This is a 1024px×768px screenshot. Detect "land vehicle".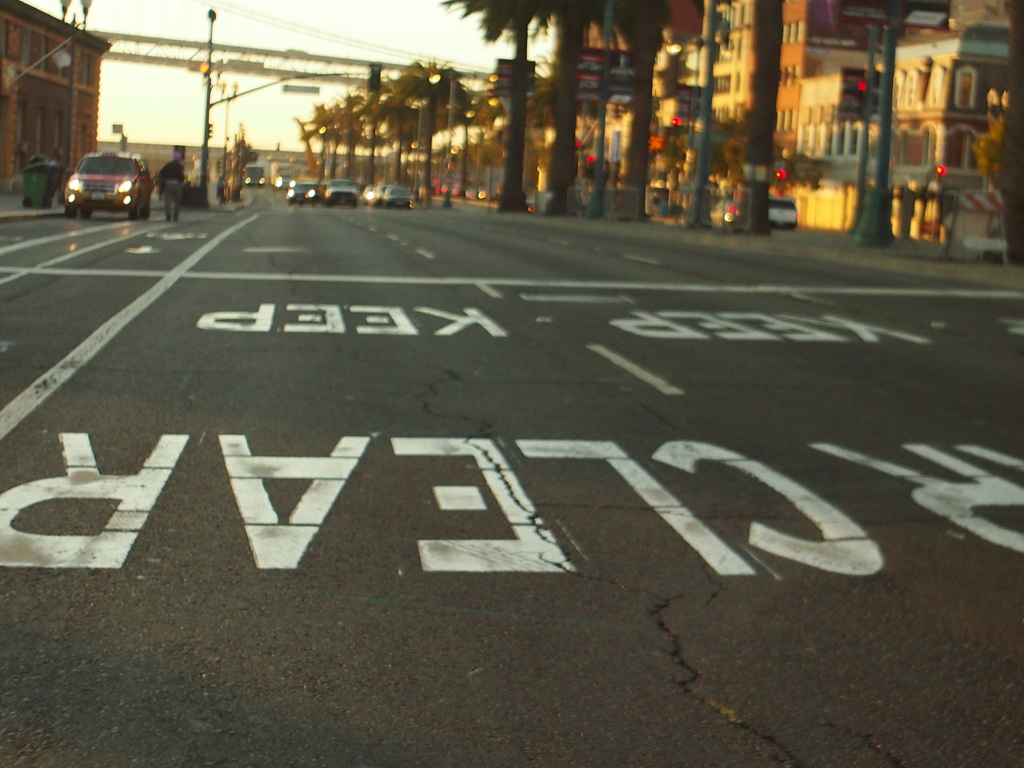
box=[767, 196, 803, 231].
